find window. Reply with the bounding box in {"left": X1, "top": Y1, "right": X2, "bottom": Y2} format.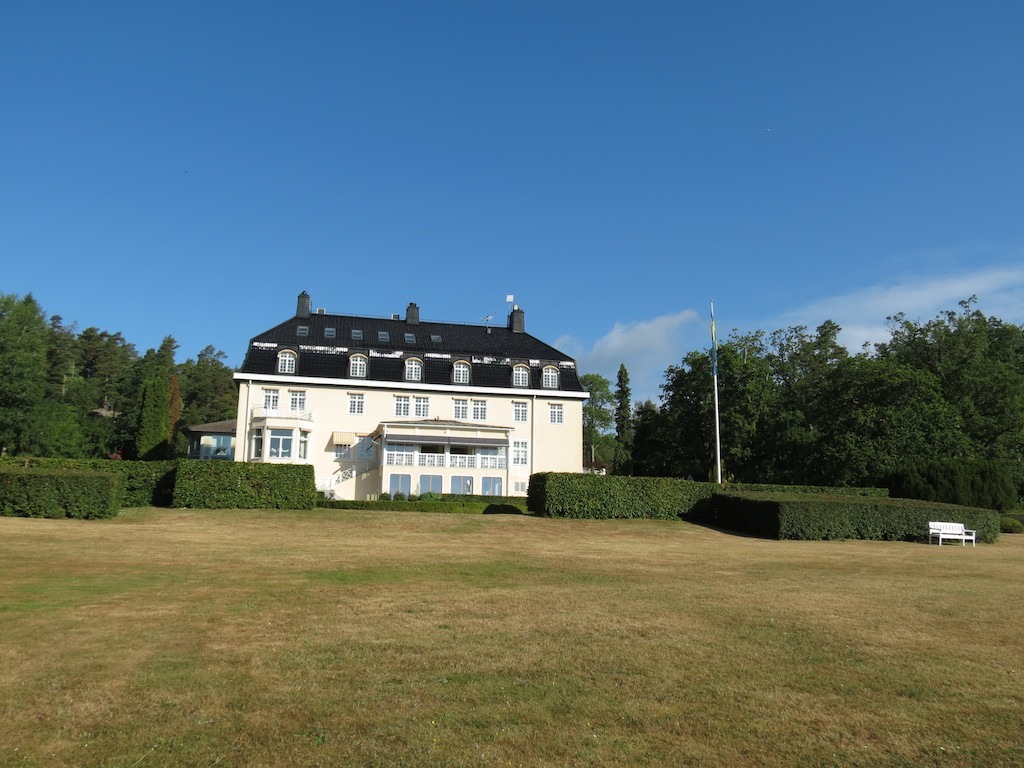
{"left": 207, "top": 435, "right": 229, "bottom": 455}.
